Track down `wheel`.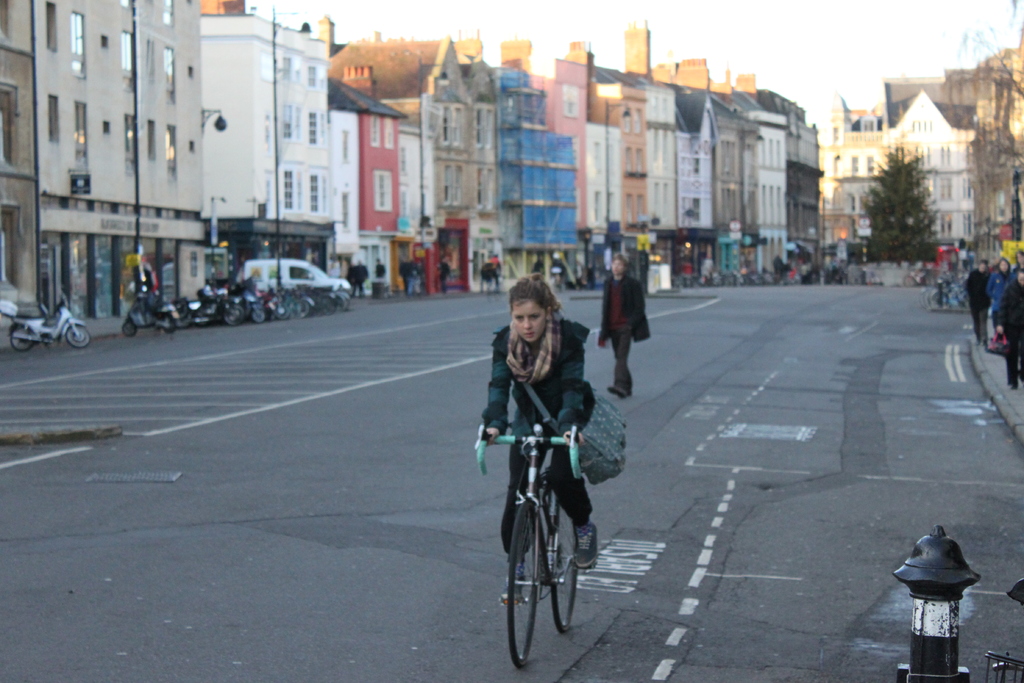
Tracked to l=65, t=322, r=92, b=345.
